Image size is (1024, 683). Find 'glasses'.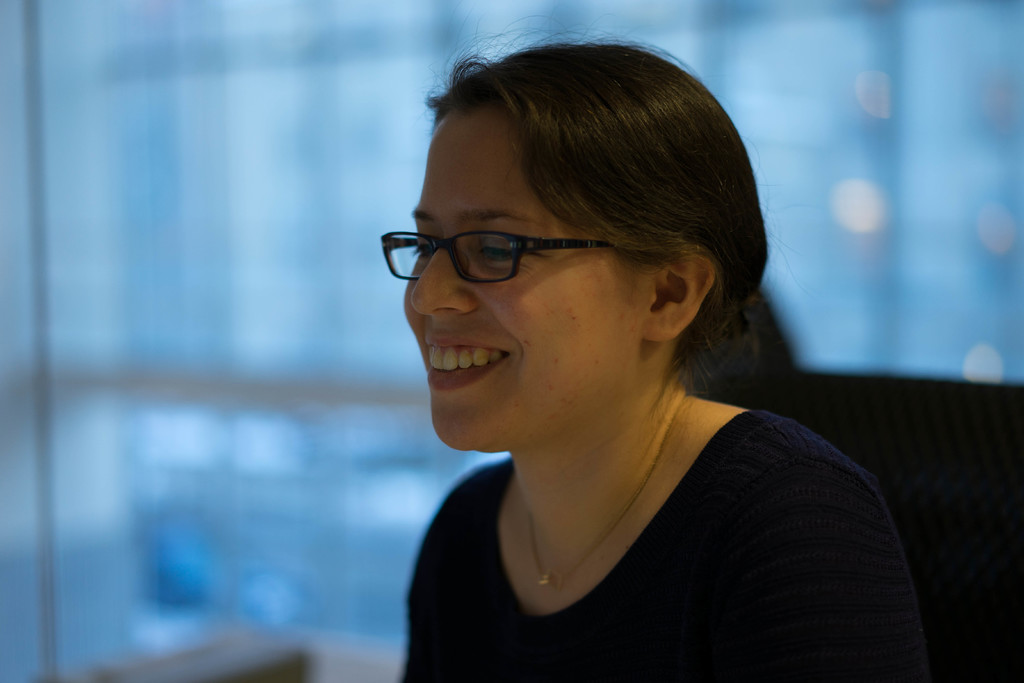
select_region(380, 211, 650, 286).
